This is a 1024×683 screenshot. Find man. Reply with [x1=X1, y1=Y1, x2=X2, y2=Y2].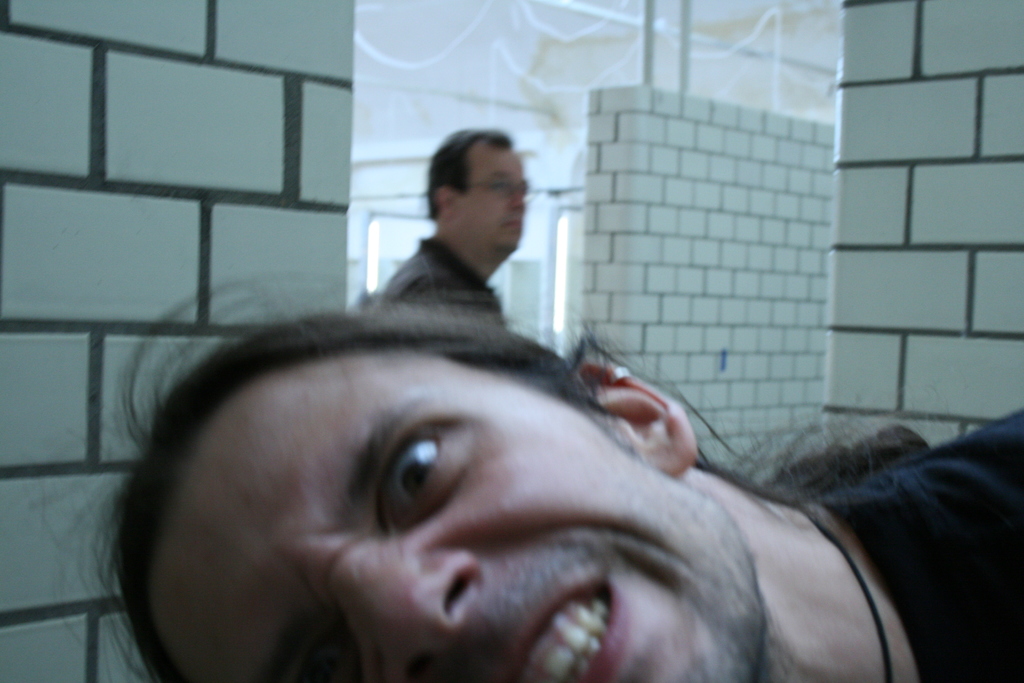
[x1=378, y1=124, x2=527, y2=321].
